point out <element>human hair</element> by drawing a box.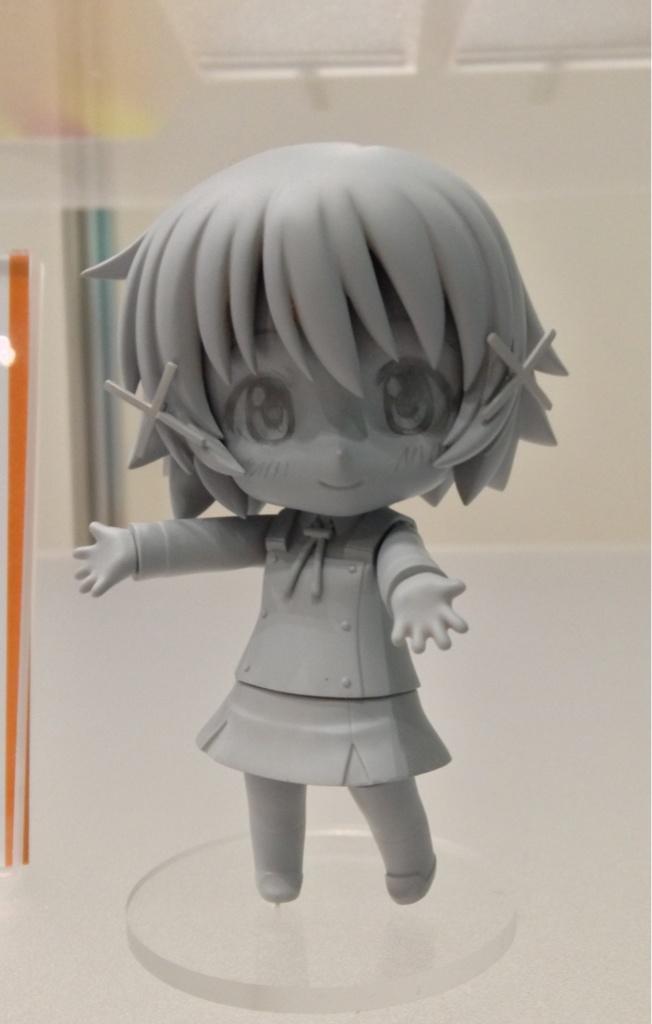
[left=97, top=166, right=554, bottom=509].
